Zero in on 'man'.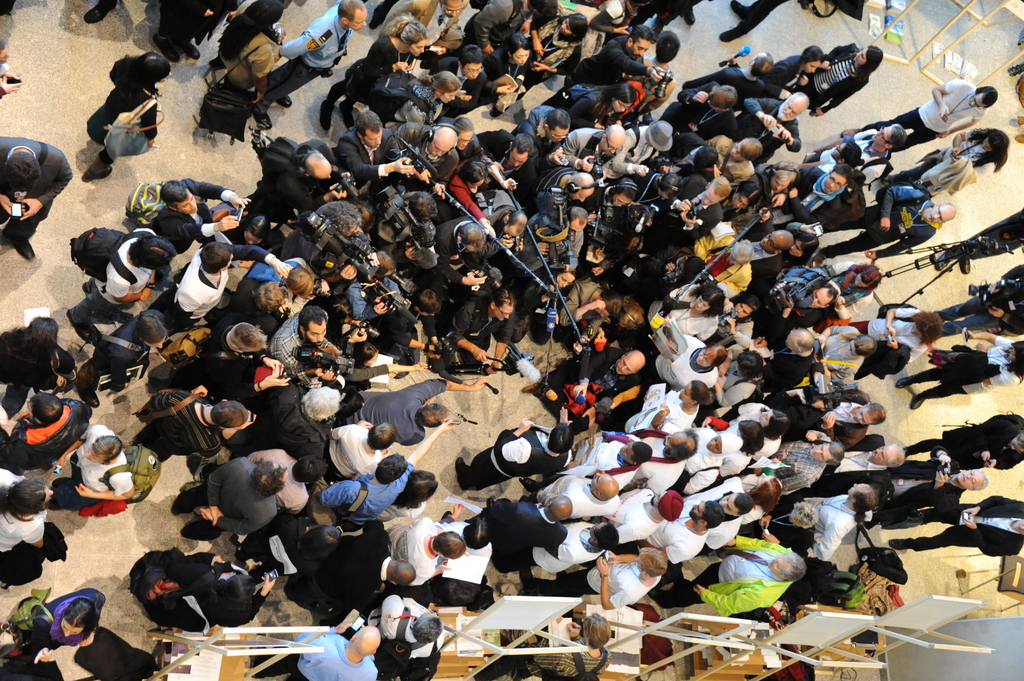
Zeroed in: bbox=[543, 547, 669, 608].
